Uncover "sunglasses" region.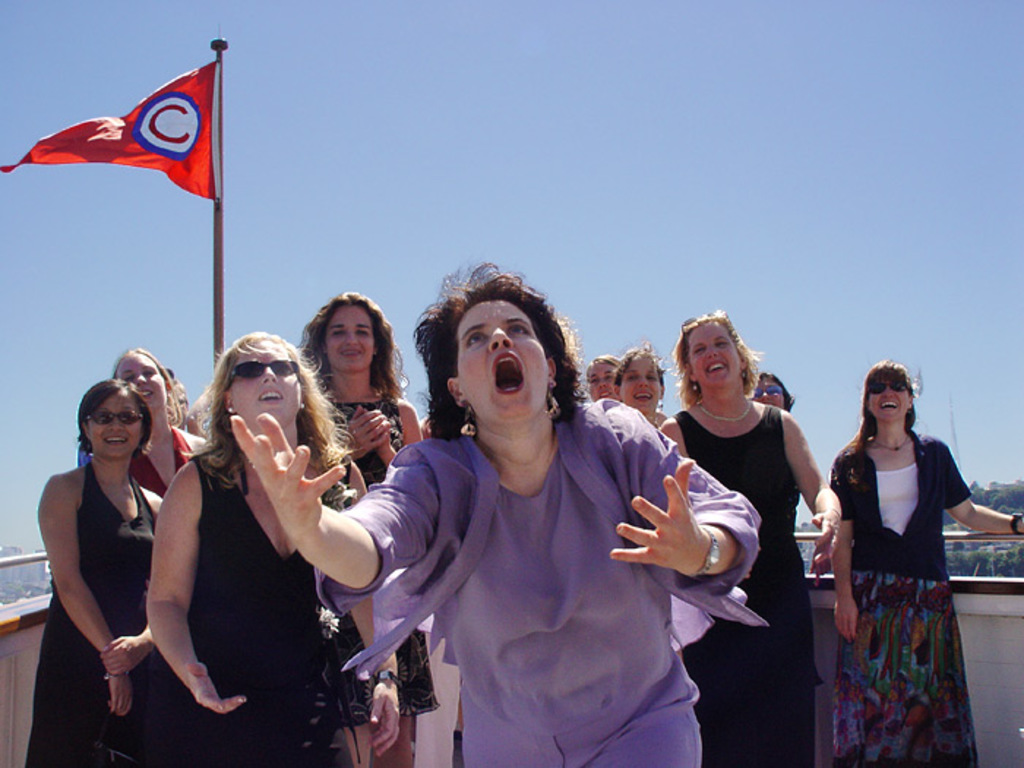
Uncovered: pyautogui.locateOnScreen(228, 360, 298, 385).
